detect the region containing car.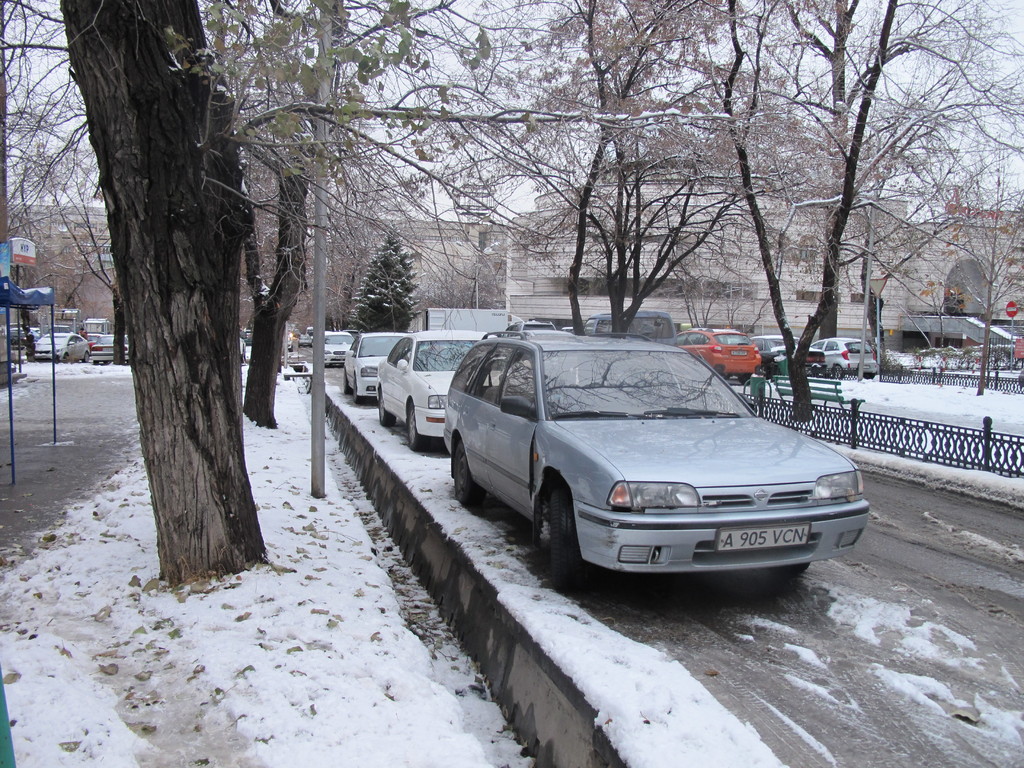
{"x1": 299, "y1": 333, "x2": 309, "y2": 346}.
